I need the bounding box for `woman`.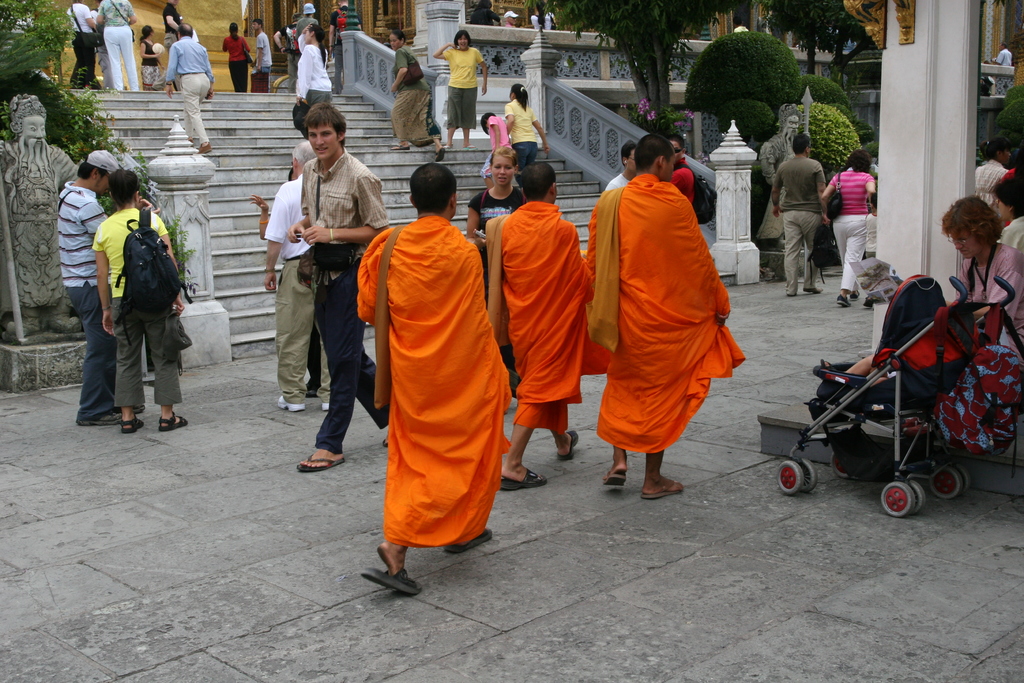
Here it is: detection(823, 146, 879, 297).
